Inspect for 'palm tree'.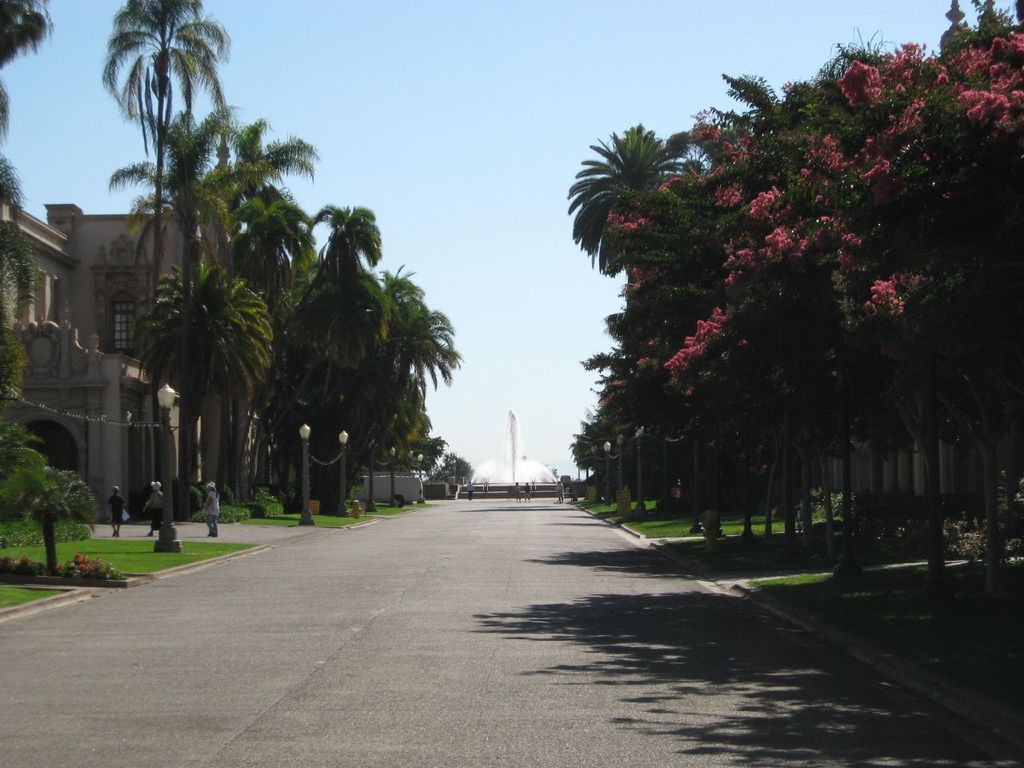
Inspection: <region>19, 454, 112, 570</region>.
